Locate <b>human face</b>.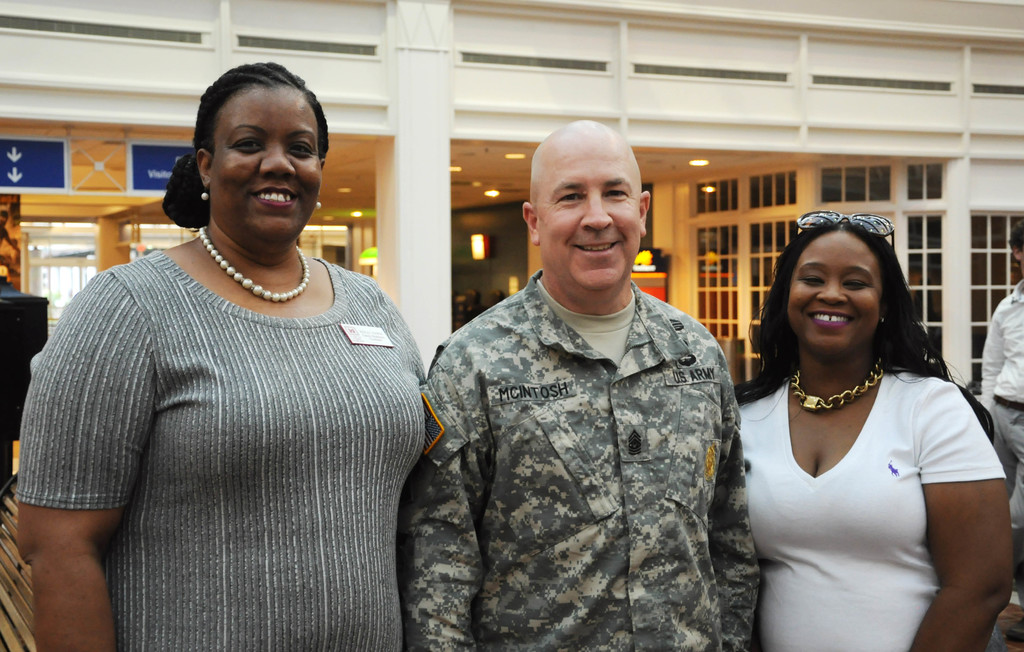
Bounding box: bbox=(786, 238, 879, 354).
